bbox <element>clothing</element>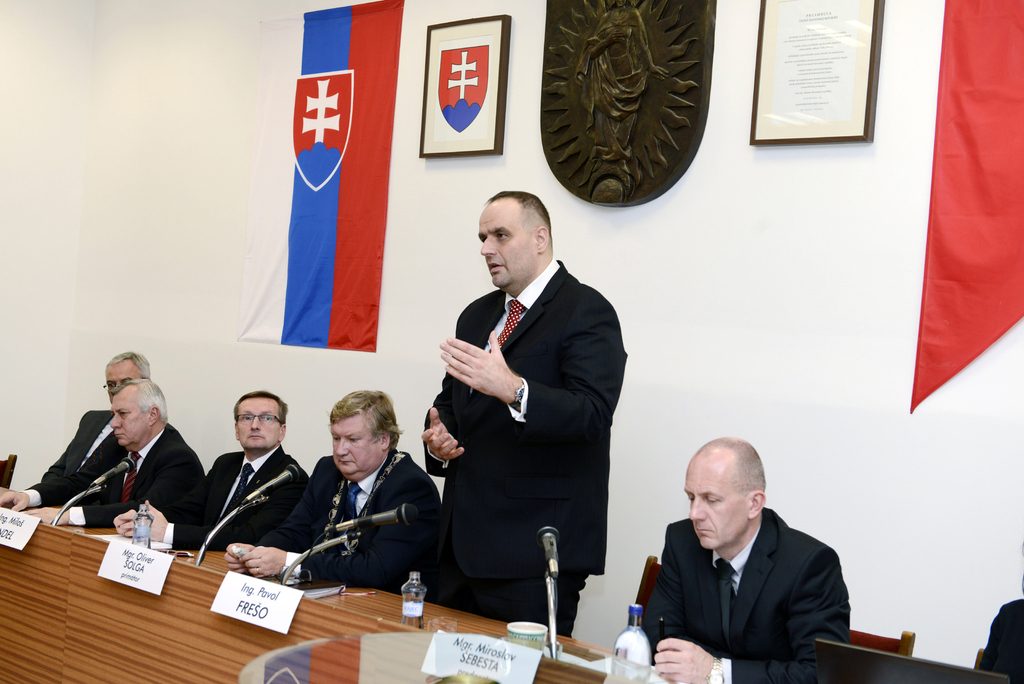
(x1=982, y1=599, x2=1023, y2=683)
